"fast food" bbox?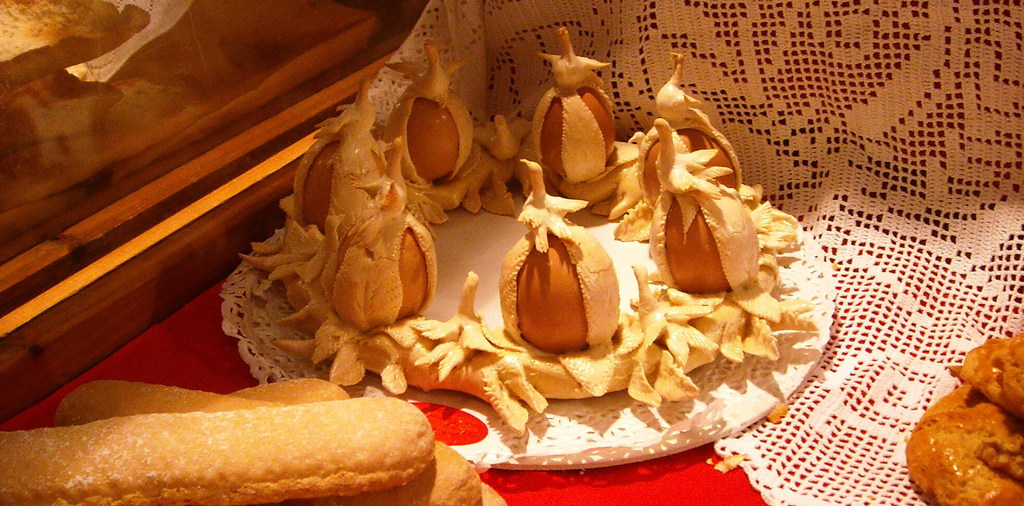
[x1=388, y1=42, x2=497, y2=211]
